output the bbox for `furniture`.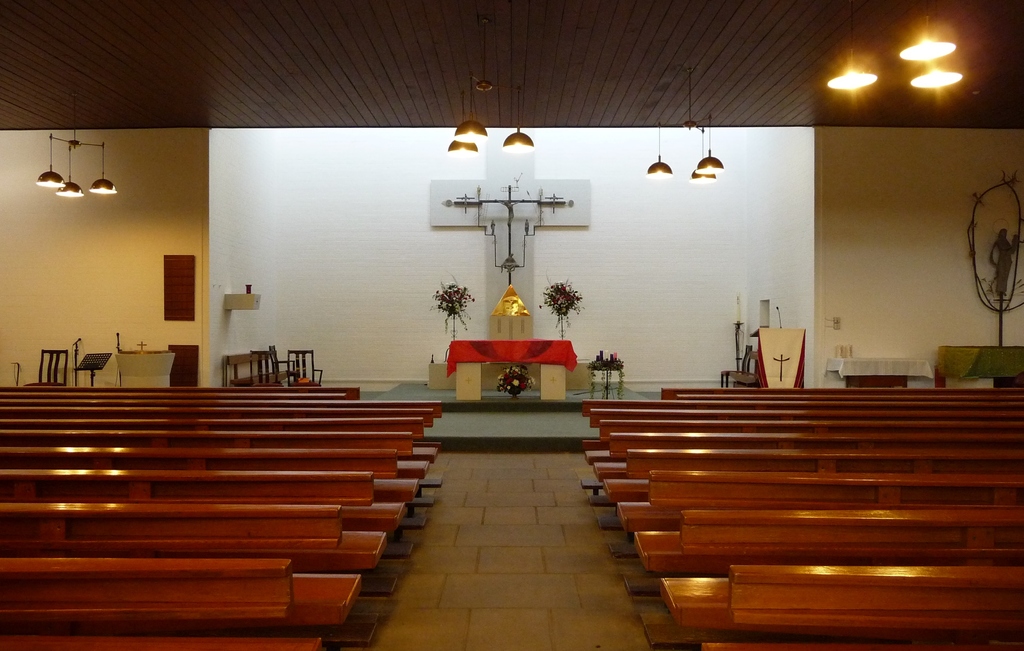
(287, 348, 320, 384).
